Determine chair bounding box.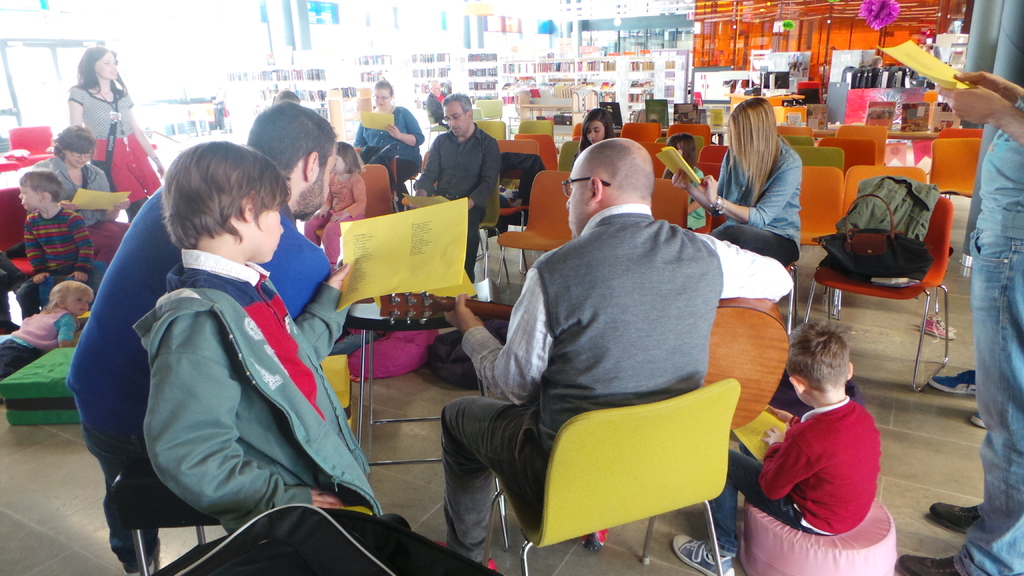
Determined: crop(701, 149, 734, 166).
